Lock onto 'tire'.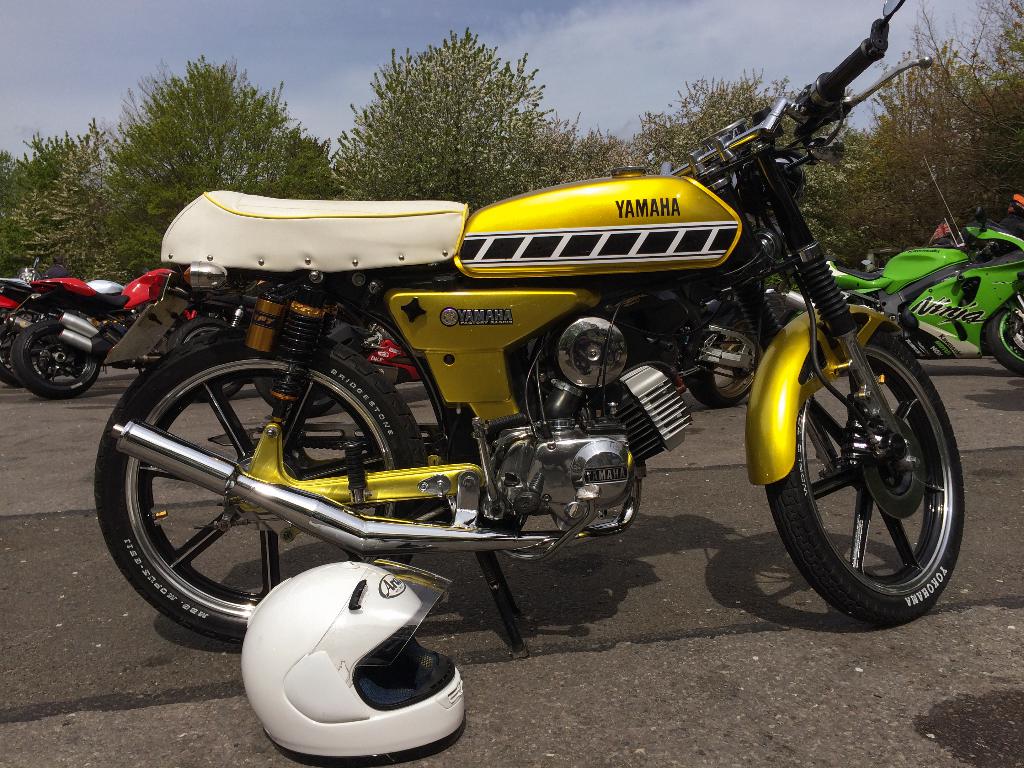
Locked: 252,374,335,415.
